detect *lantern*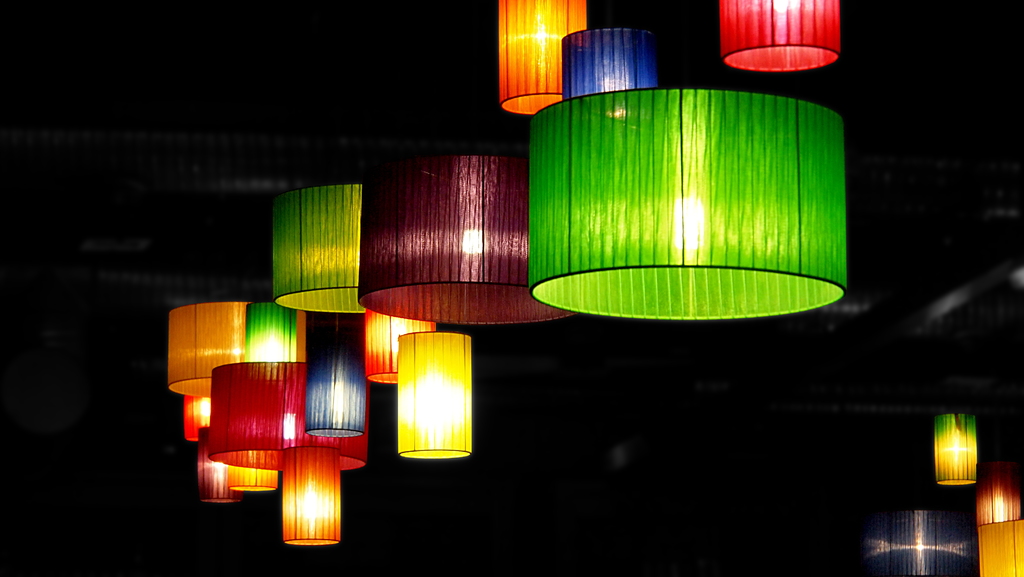
[left=383, top=314, right=477, bottom=472]
